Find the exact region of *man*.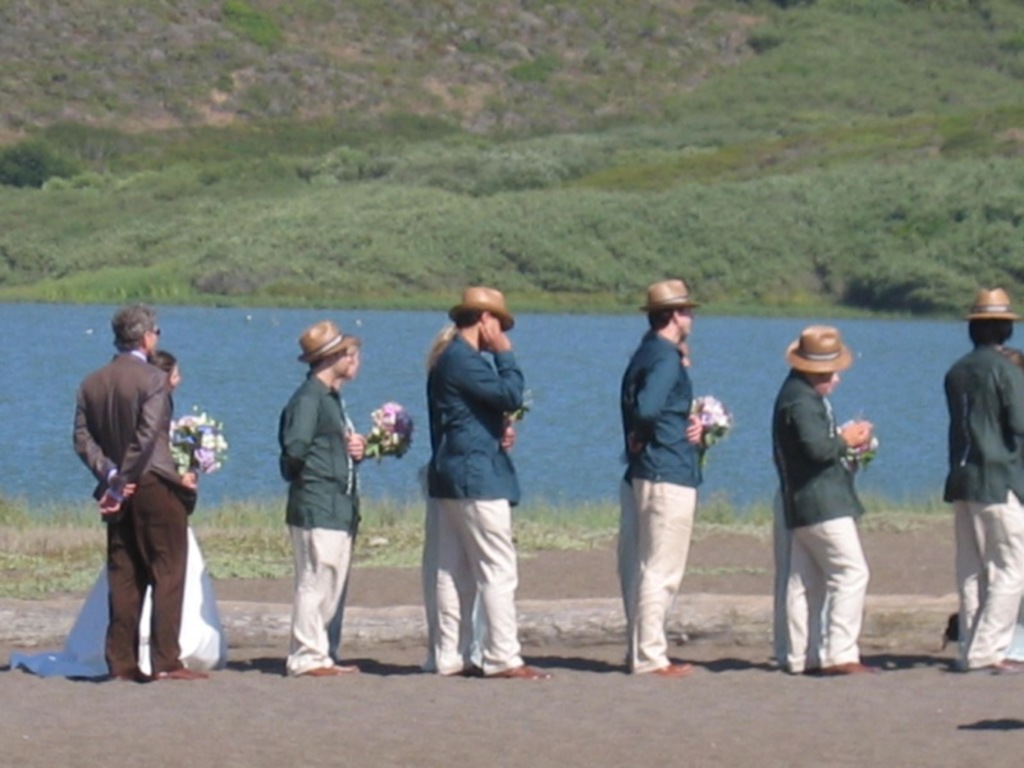
Exact region: box=[617, 280, 699, 673].
